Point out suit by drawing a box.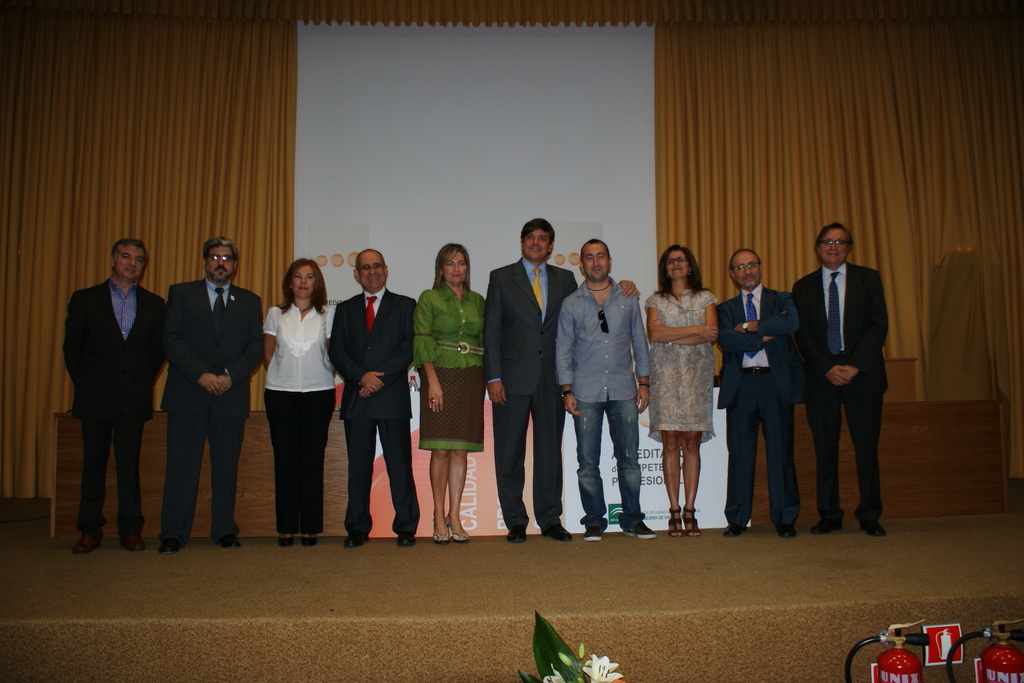
[x1=485, y1=257, x2=581, y2=534].
